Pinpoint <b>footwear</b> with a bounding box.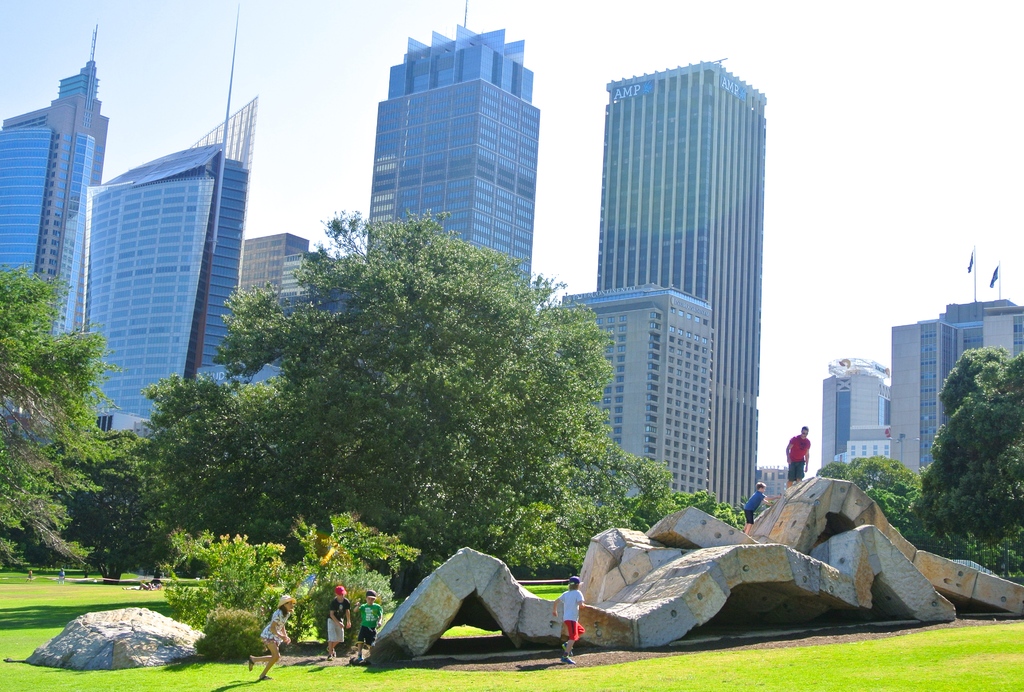
box=[562, 653, 572, 666].
